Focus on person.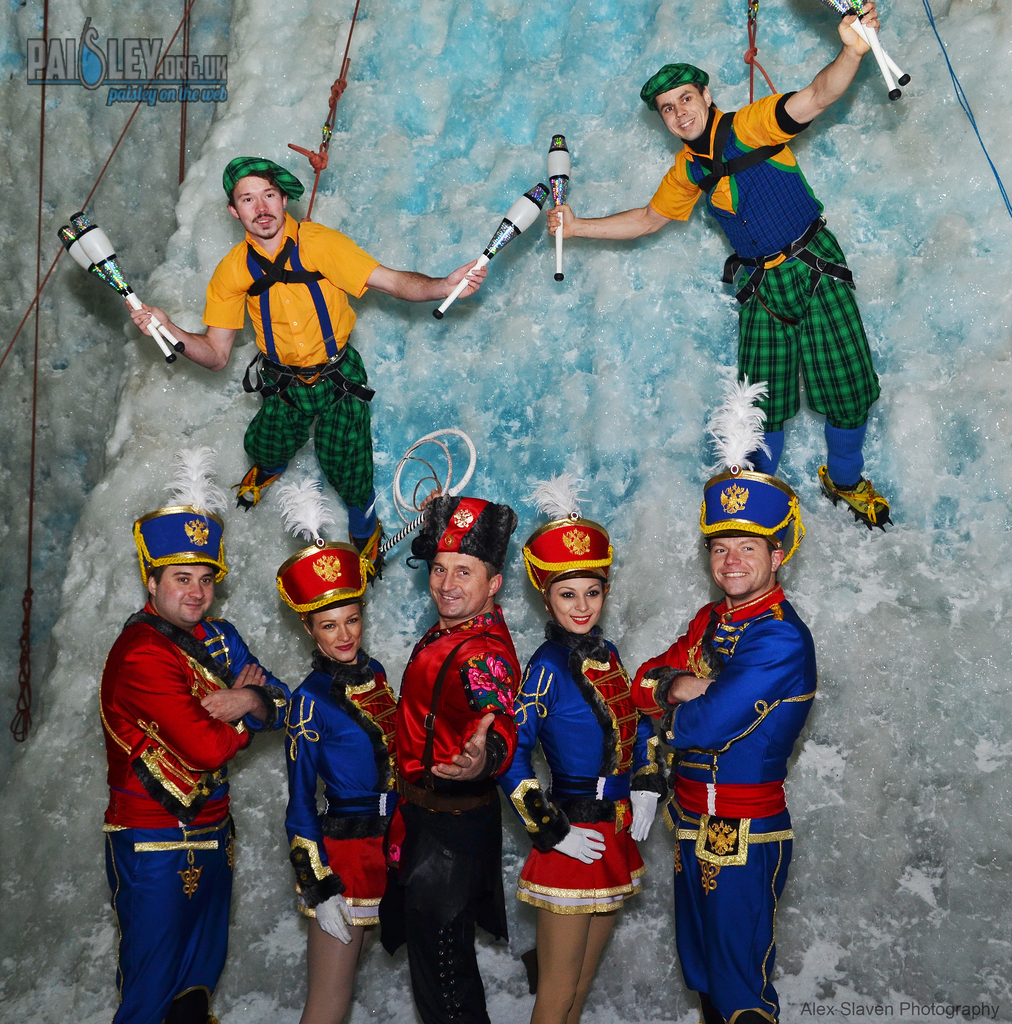
Focused at 95:498:295:1023.
